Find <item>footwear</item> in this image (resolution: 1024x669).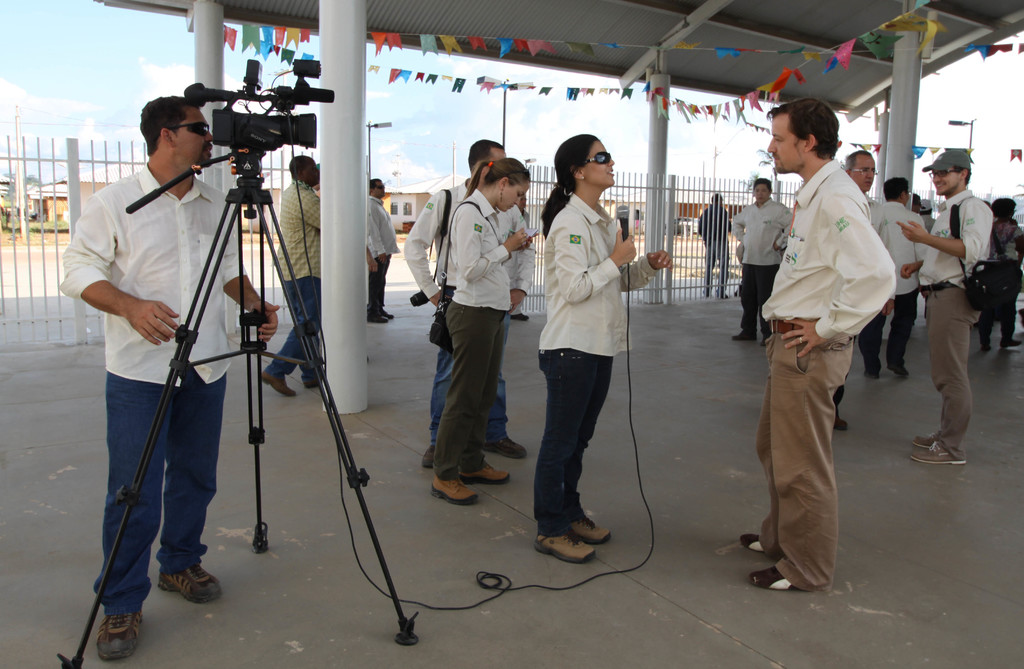
(left=95, top=613, right=147, bottom=657).
